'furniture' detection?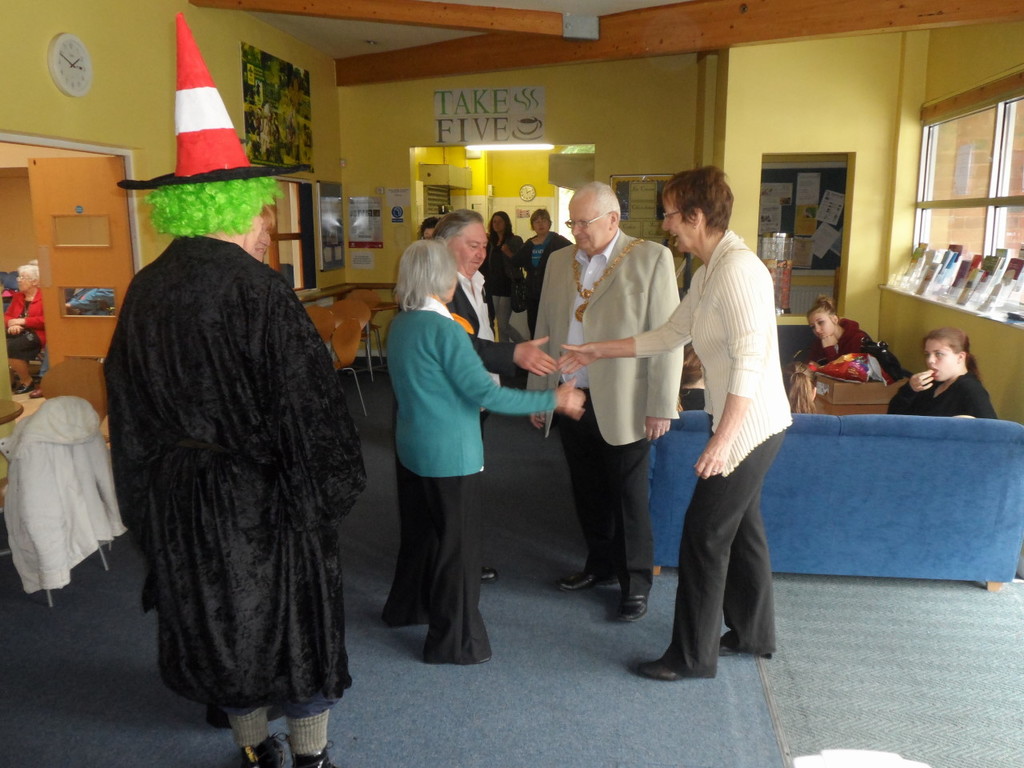
(left=814, top=374, right=907, bottom=416)
